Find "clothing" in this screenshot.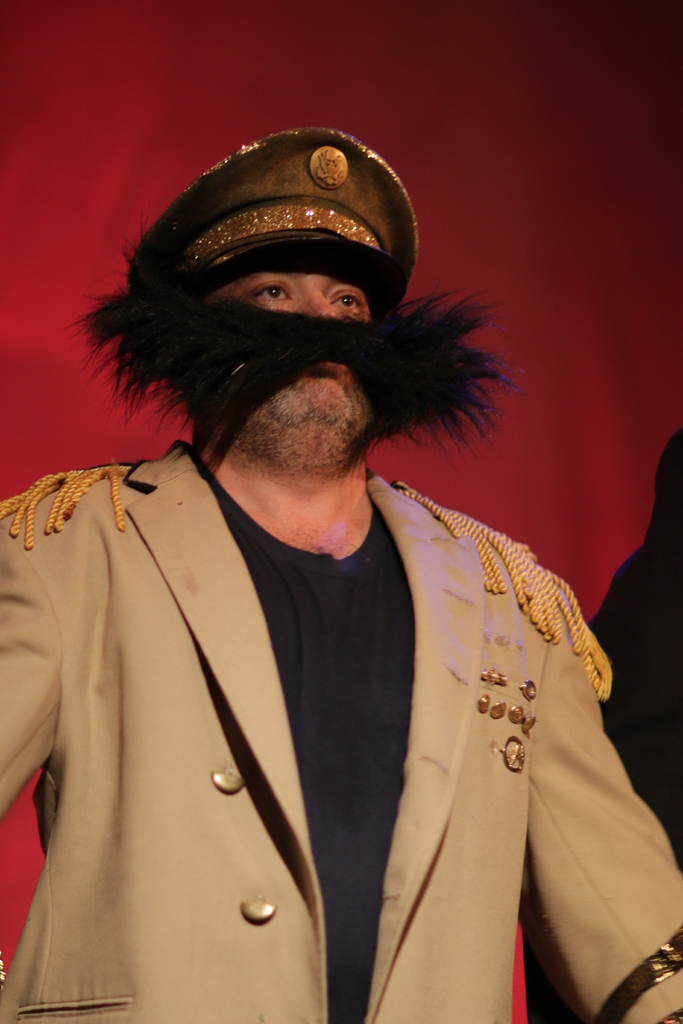
The bounding box for "clothing" is 0/433/682/1018.
